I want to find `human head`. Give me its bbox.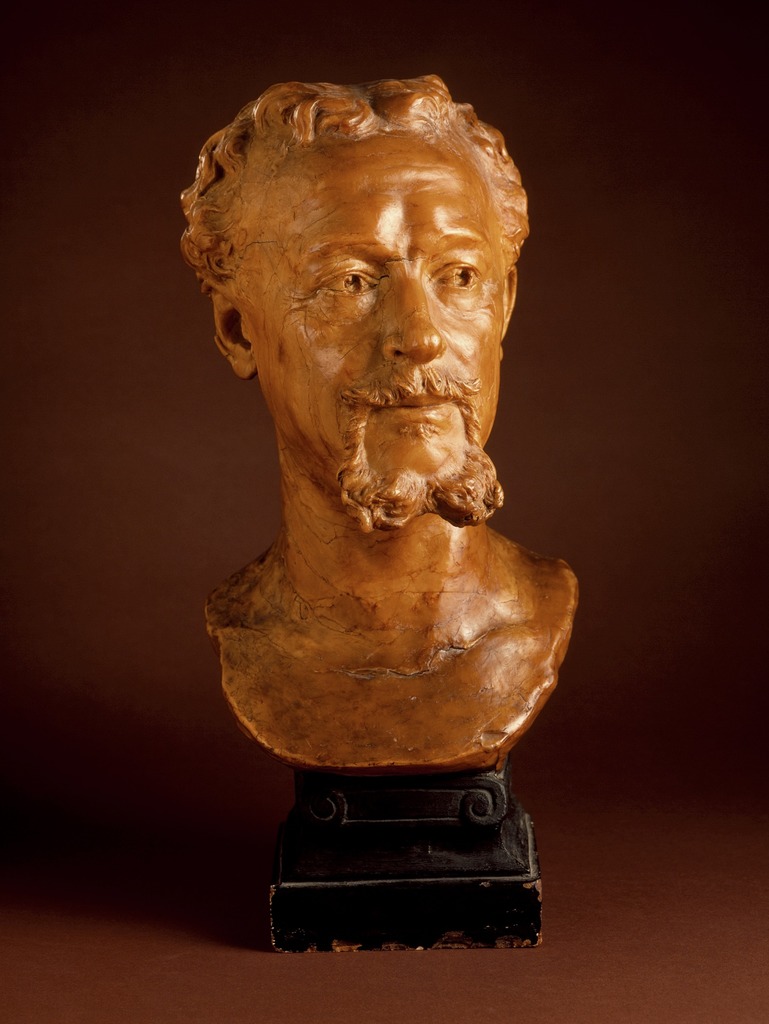
(left=209, top=72, right=534, bottom=595).
